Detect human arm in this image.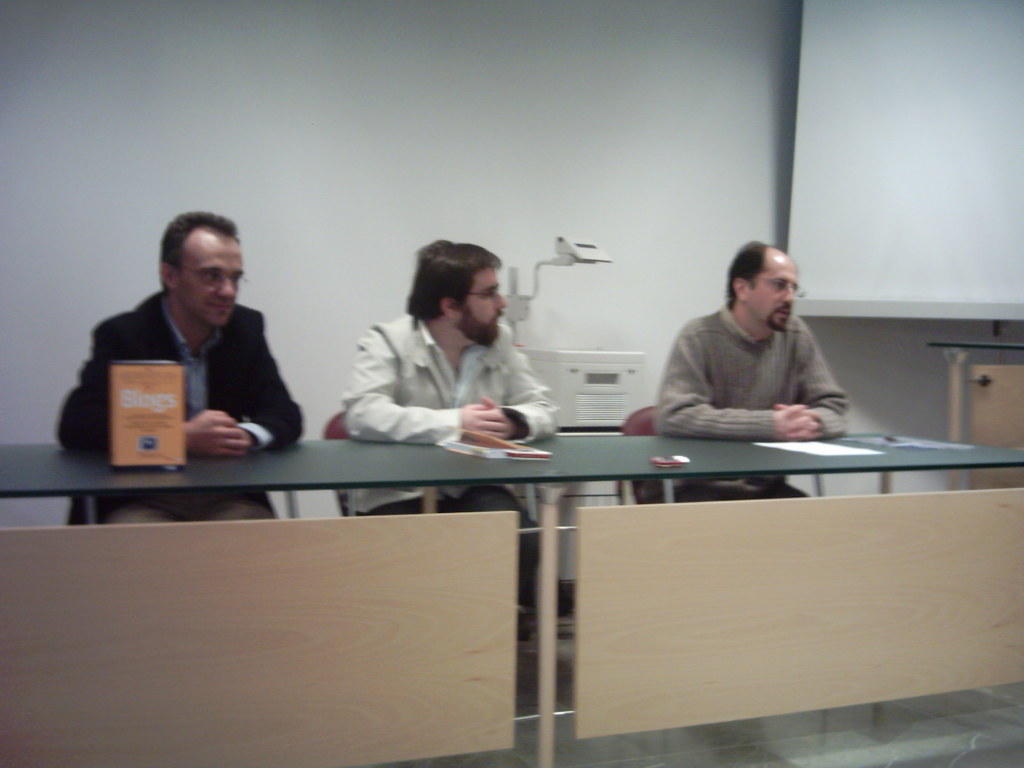
Detection: l=229, t=311, r=306, b=450.
